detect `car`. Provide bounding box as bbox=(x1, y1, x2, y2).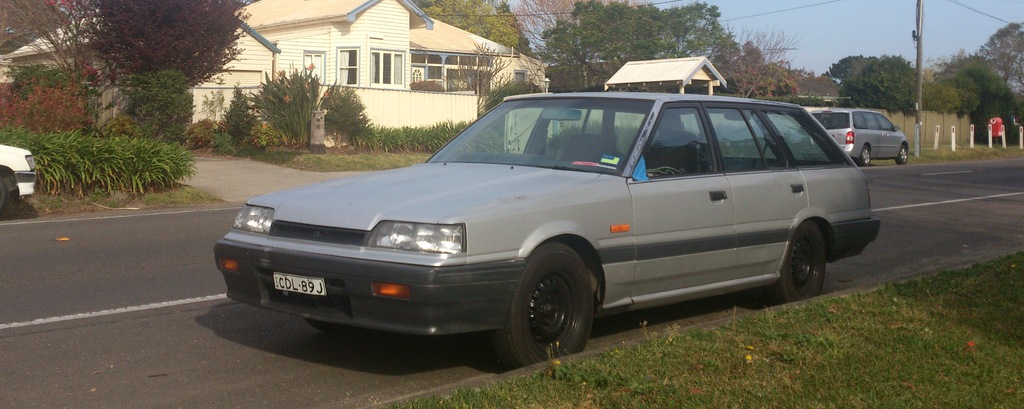
bbox=(796, 104, 910, 173).
